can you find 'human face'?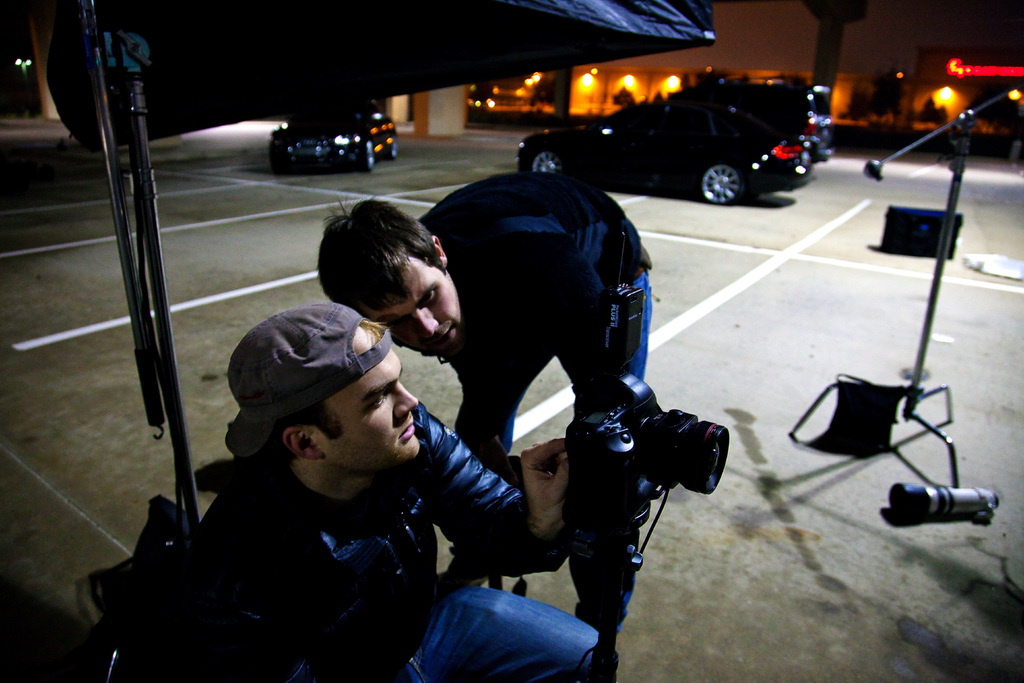
Yes, bounding box: box=[324, 325, 421, 469].
